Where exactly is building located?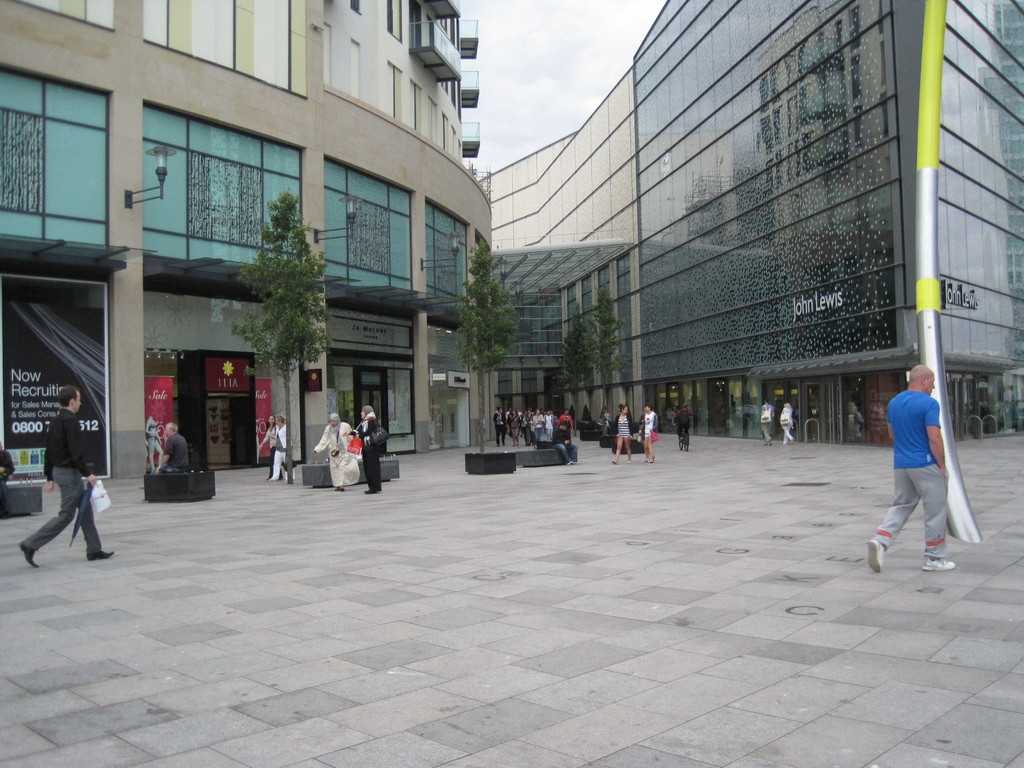
Its bounding box is 474/0/1023/447.
